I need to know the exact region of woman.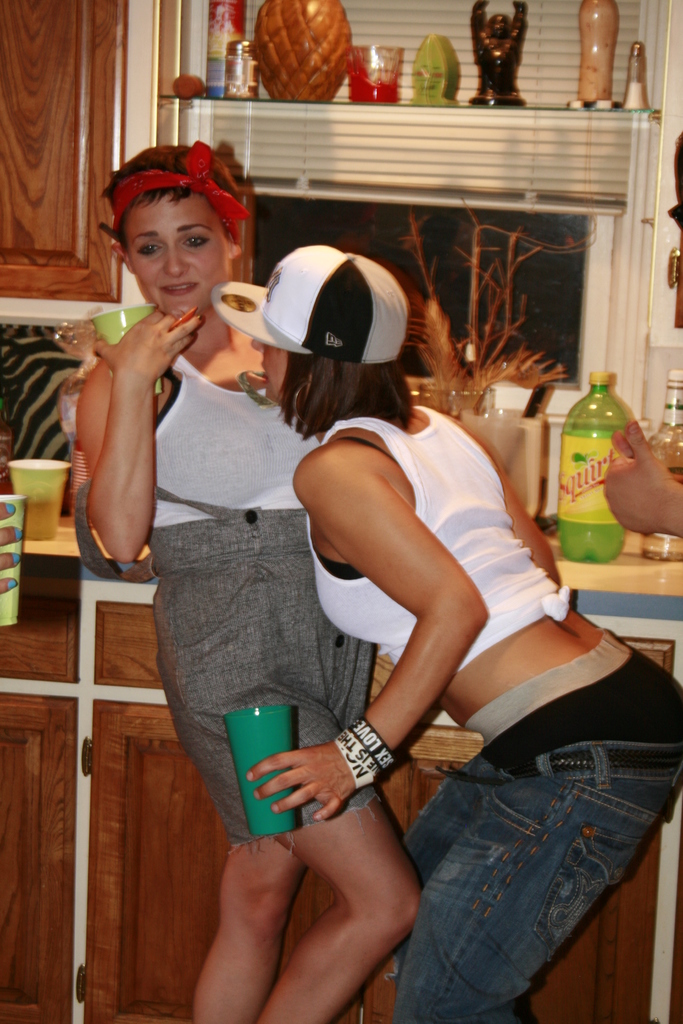
Region: box(206, 244, 682, 1023).
